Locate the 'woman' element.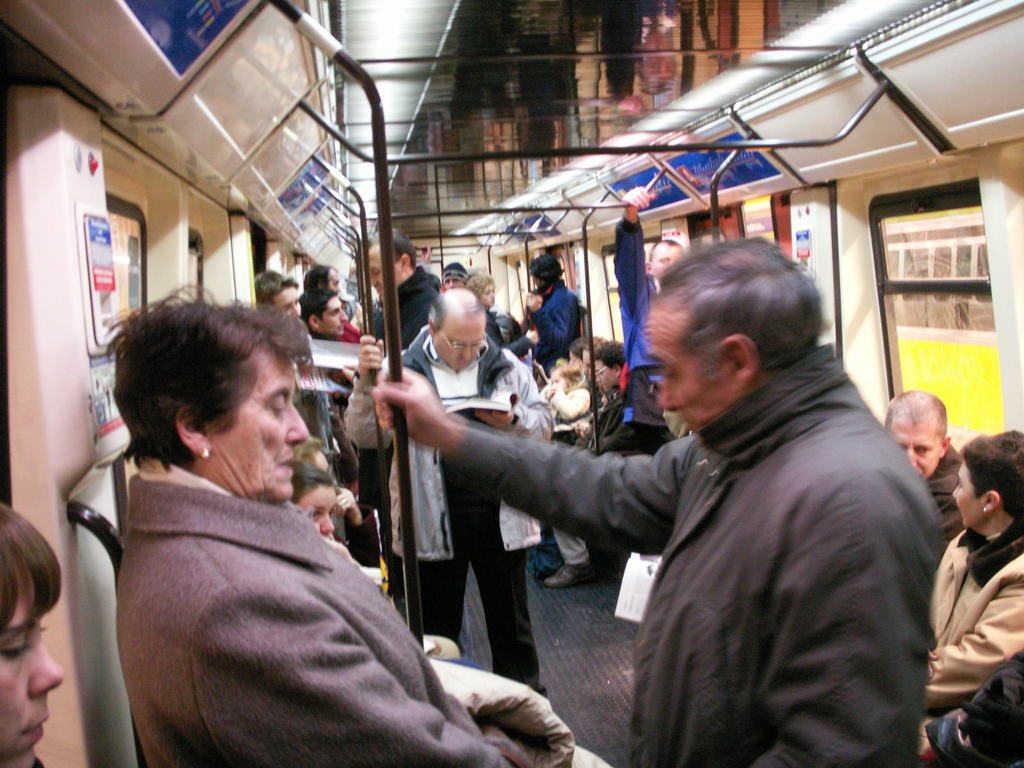
Element bbox: box(0, 496, 64, 767).
